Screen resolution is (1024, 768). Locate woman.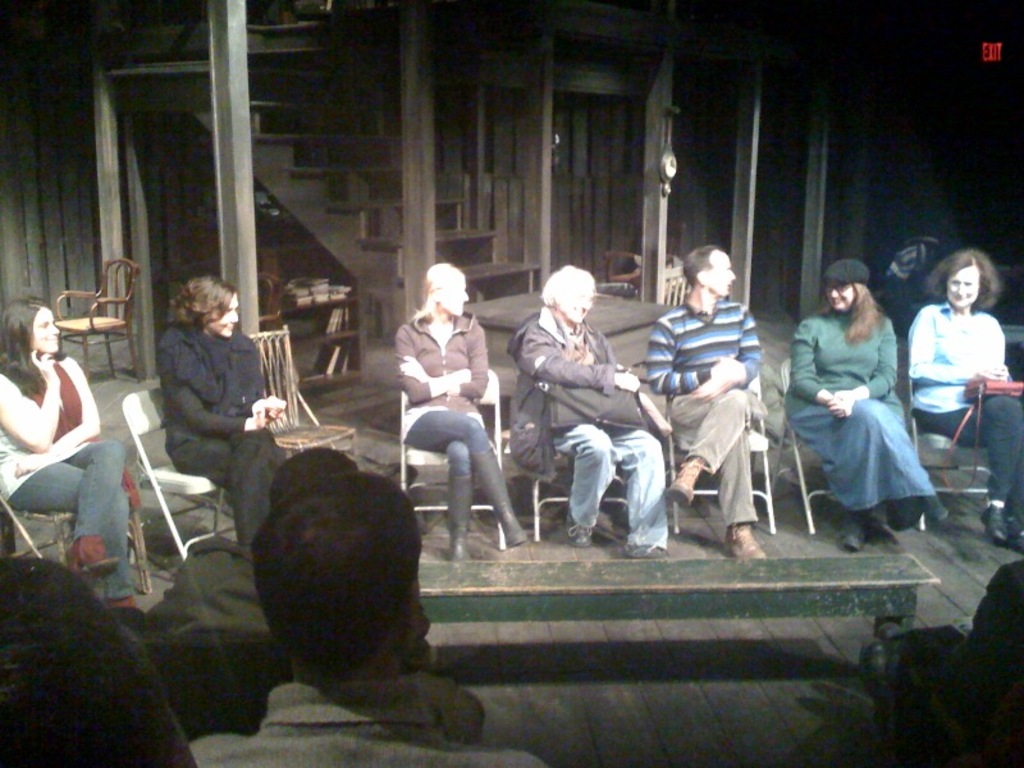
pyautogui.locateOnScreen(801, 248, 928, 543).
